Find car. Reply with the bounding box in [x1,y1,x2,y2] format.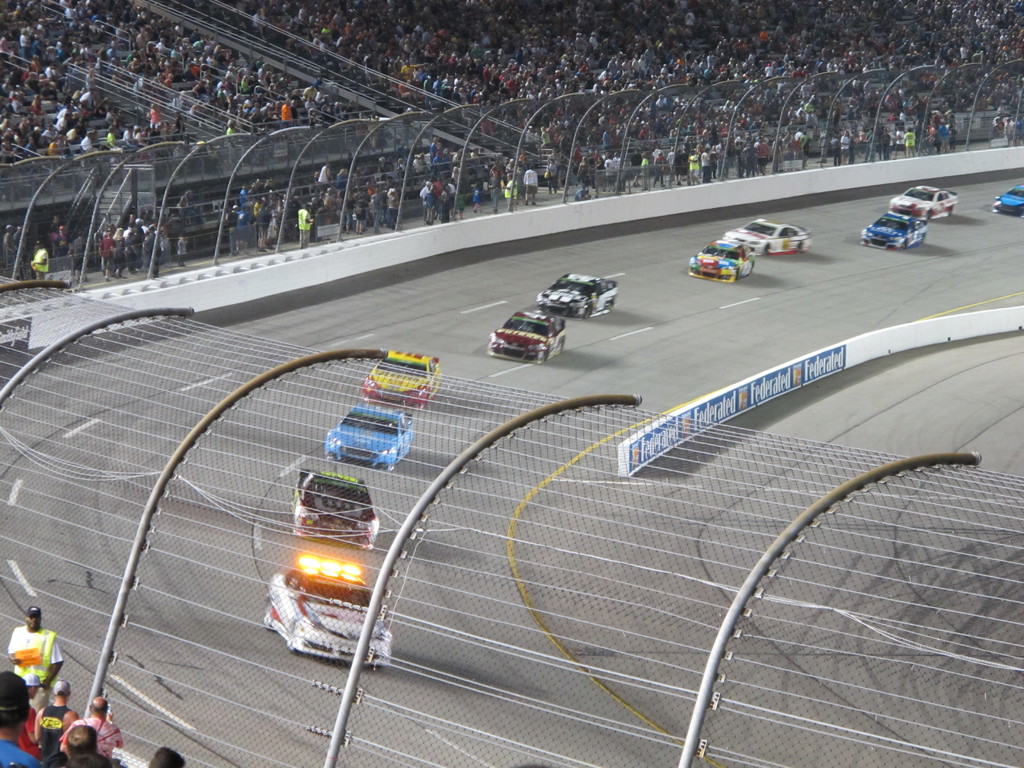
[324,402,415,471].
